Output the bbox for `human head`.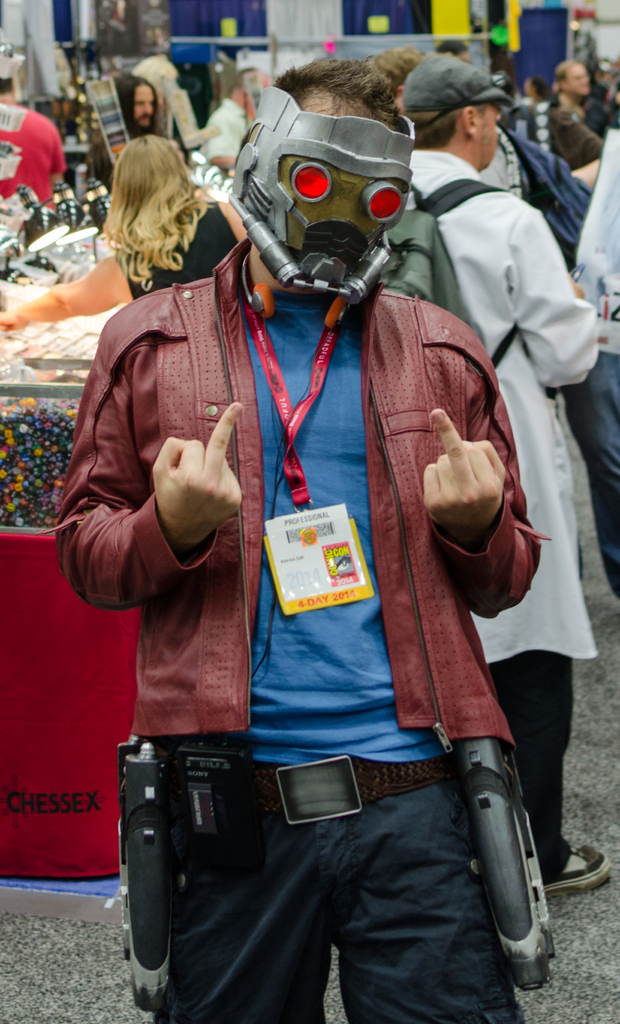
521/71/559/99.
